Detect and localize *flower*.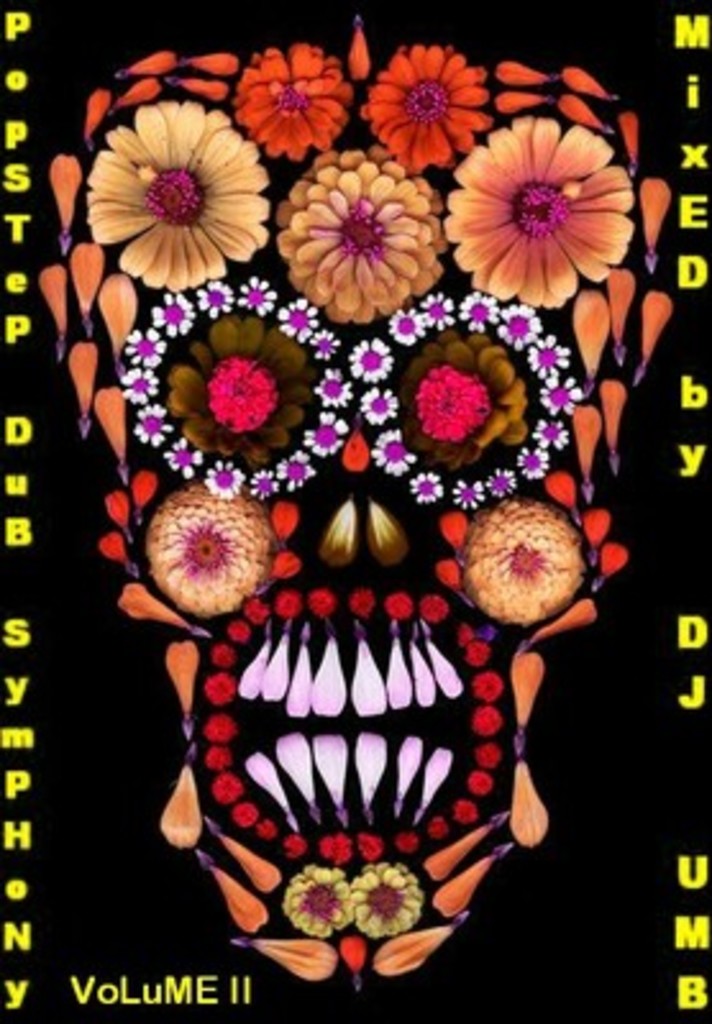
Localized at [x1=200, y1=712, x2=236, y2=748].
